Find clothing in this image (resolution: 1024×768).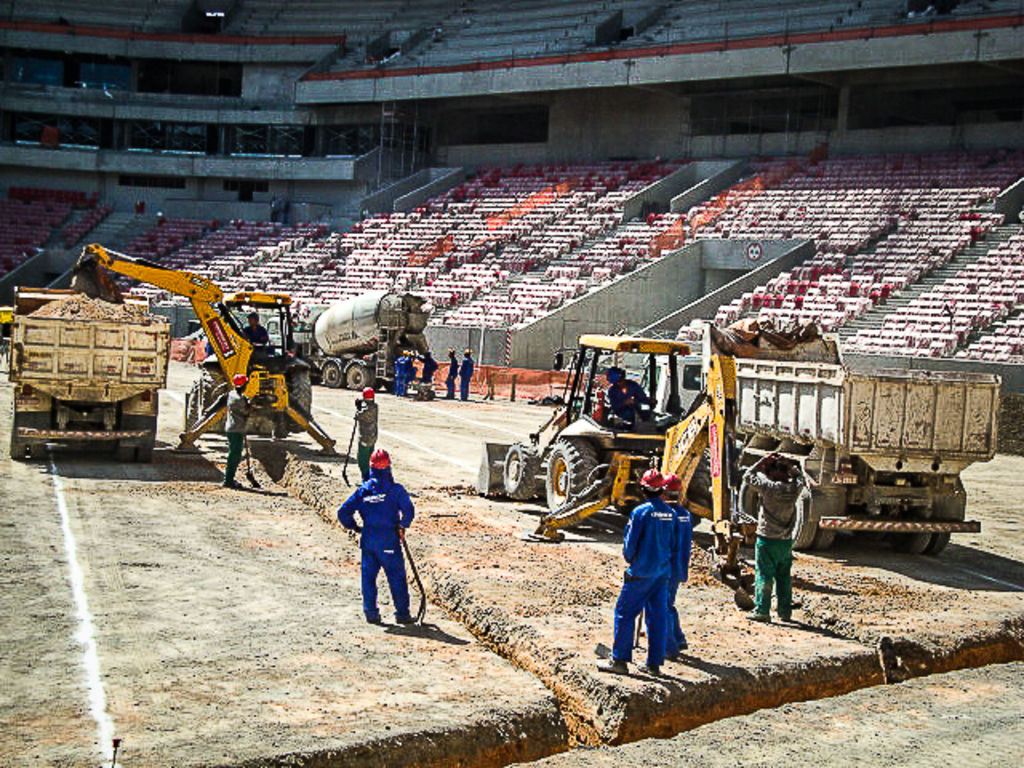
box=[606, 491, 701, 662].
